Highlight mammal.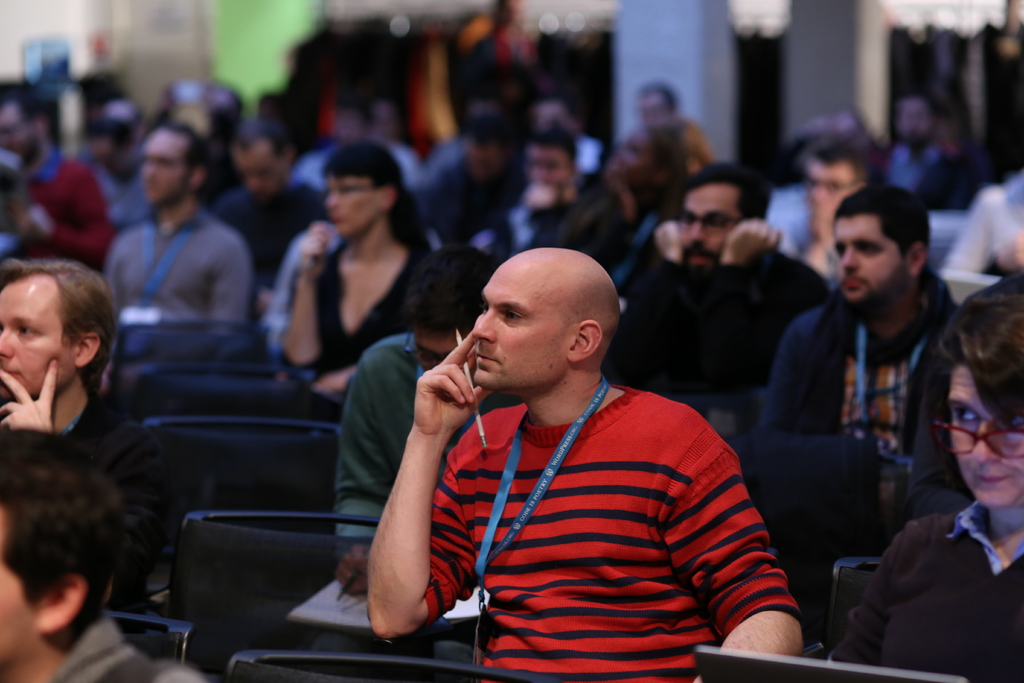
Highlighted region: bbox(332, 236, 499, 595).
